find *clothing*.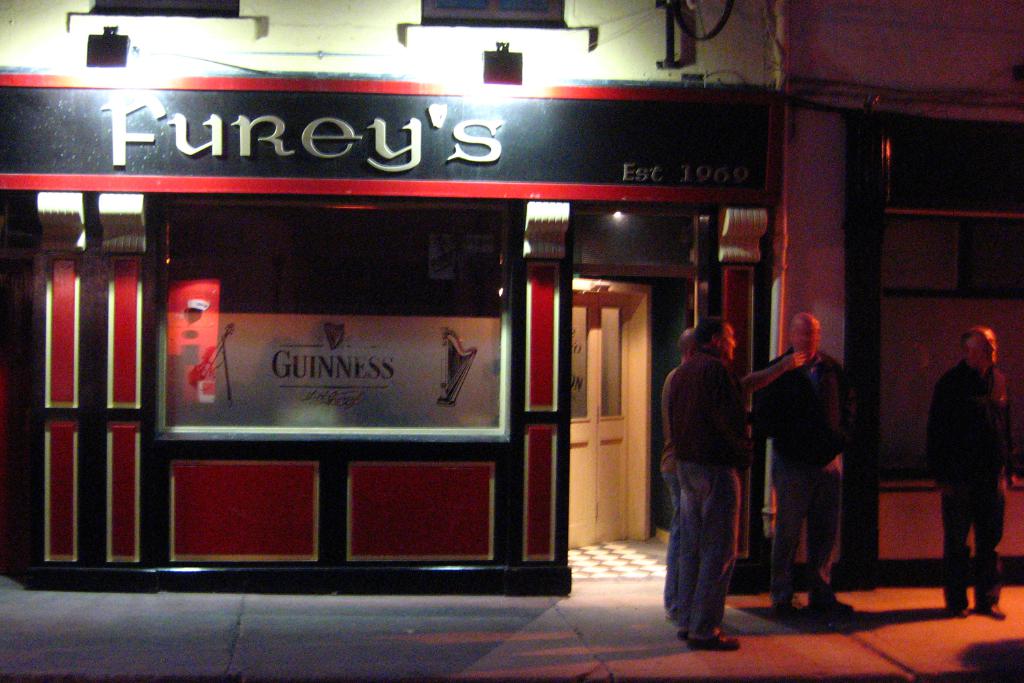
644/337/777/643.
